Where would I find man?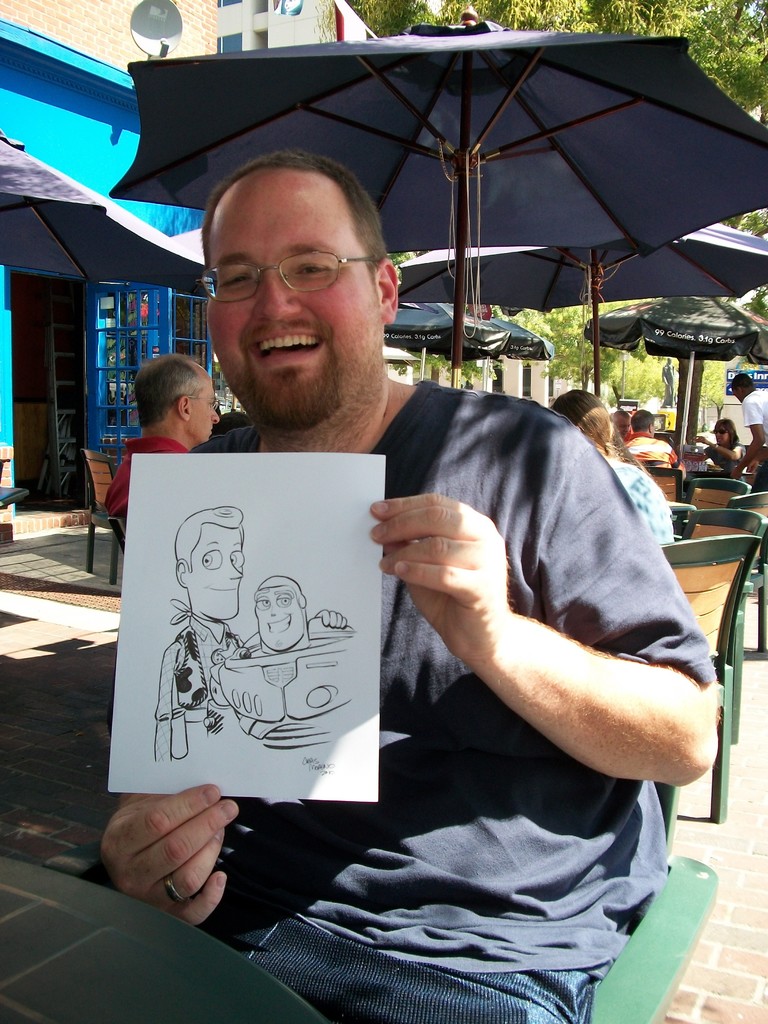
At 219/574/358/751.
